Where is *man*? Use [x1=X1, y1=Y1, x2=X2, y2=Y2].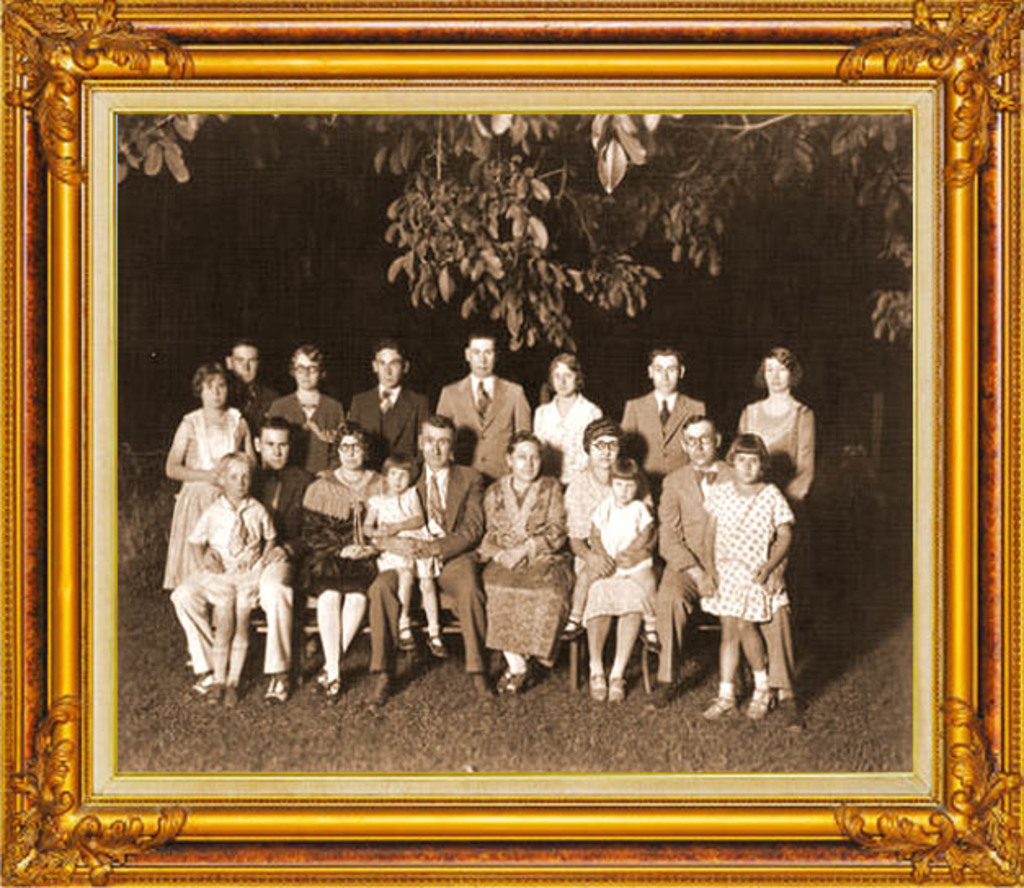
[x1=645, y1=415, x2=802, y2=730].
